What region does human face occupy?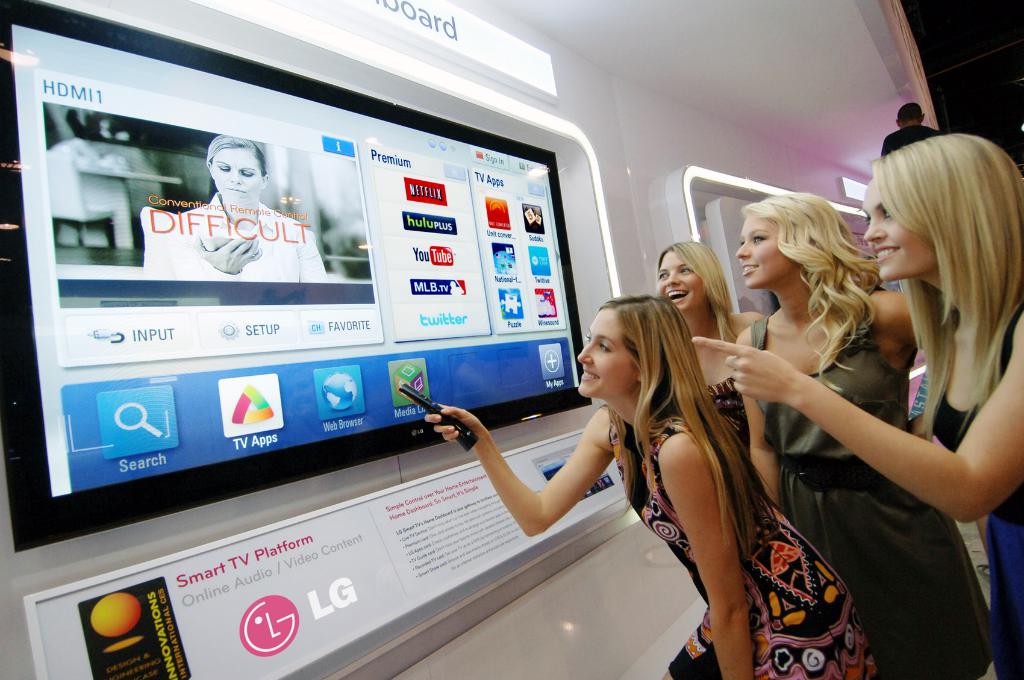
BBox(208, 149, 262, 210).
